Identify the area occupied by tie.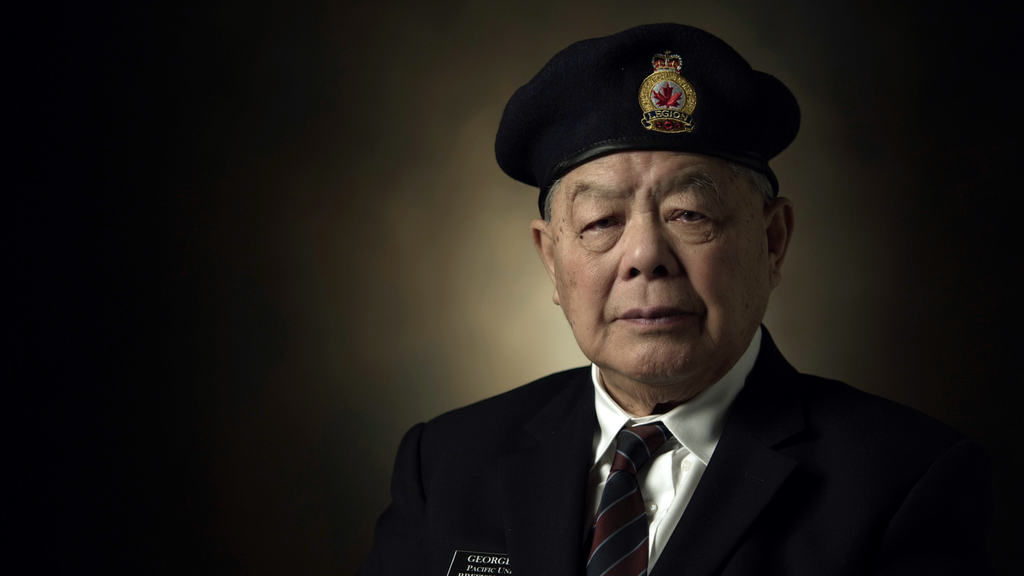
Area: box=[584, 427, 675, 575].
